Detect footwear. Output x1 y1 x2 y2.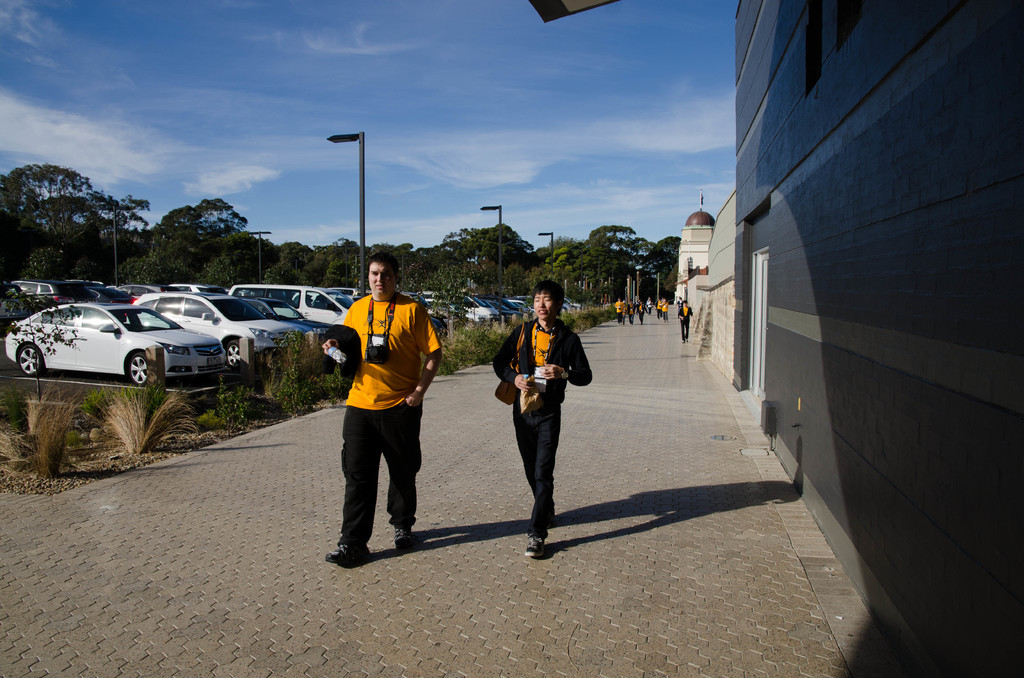
514 535 545 558.
